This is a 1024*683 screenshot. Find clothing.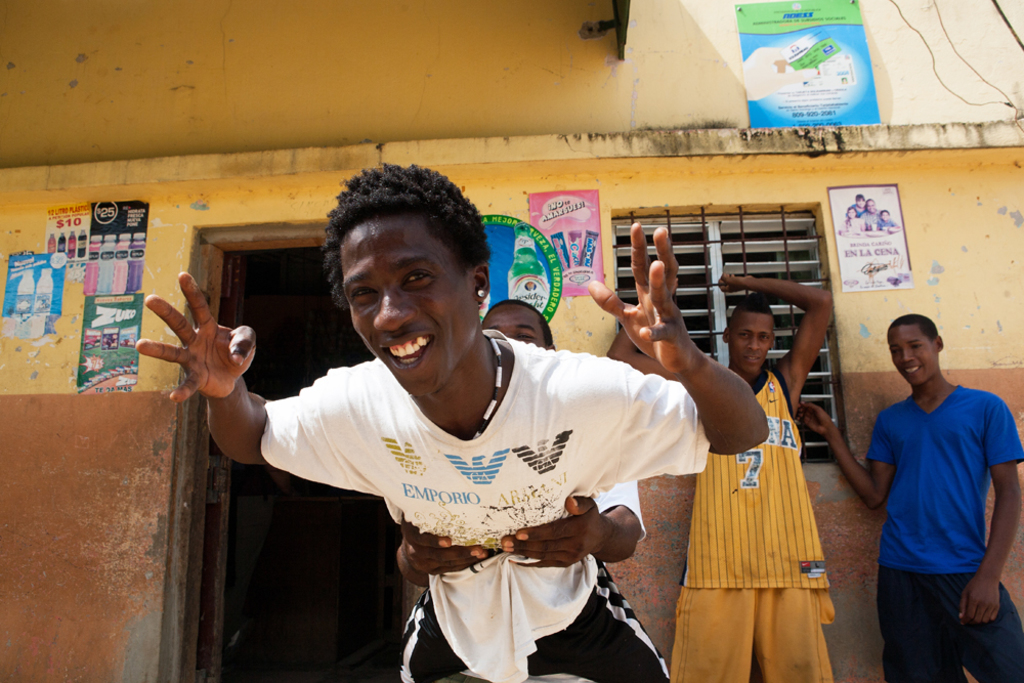
Bounding box: 862 358 1010 654.
